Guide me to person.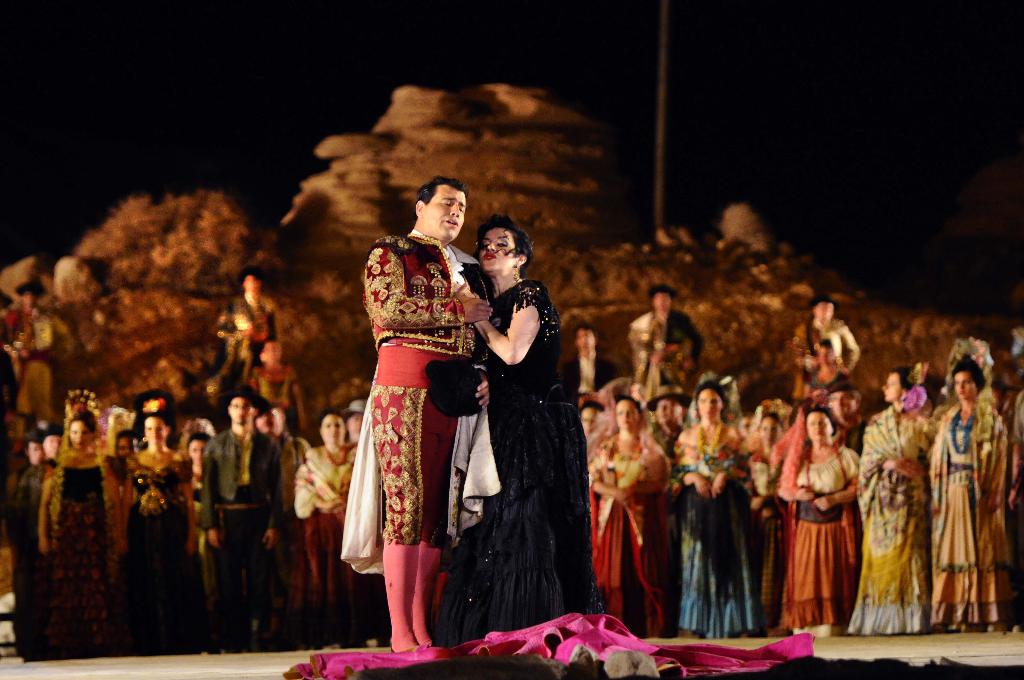
Guidance: l=802, t=341, r=854, b=405.
